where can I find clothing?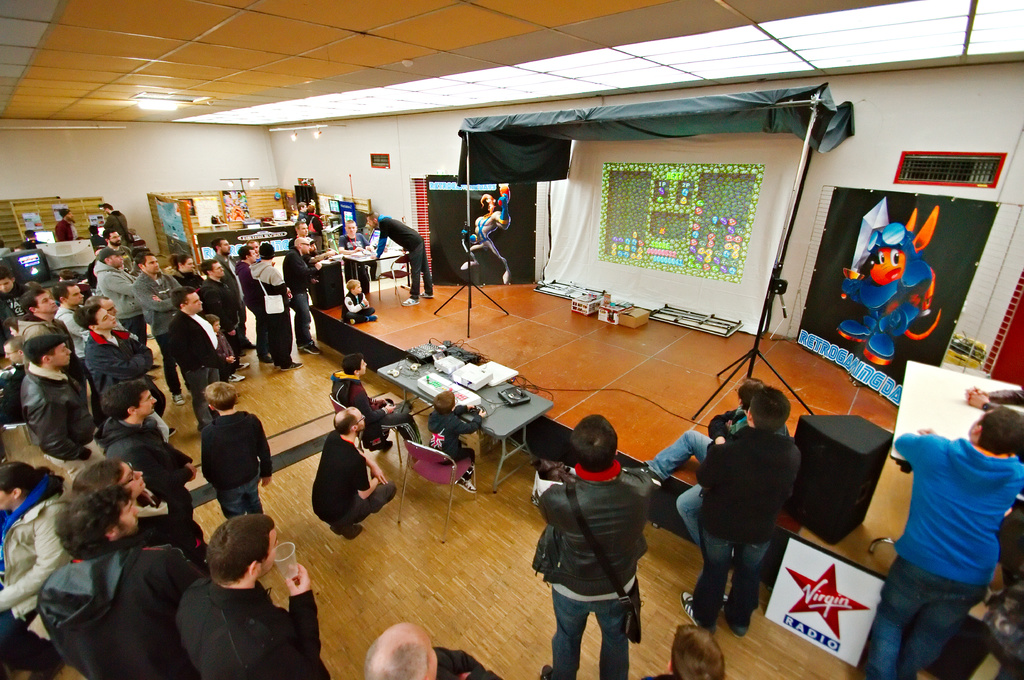
You can find it at {"x1": 0, "y1": 281, "x2": 31, "y2": 319}.
